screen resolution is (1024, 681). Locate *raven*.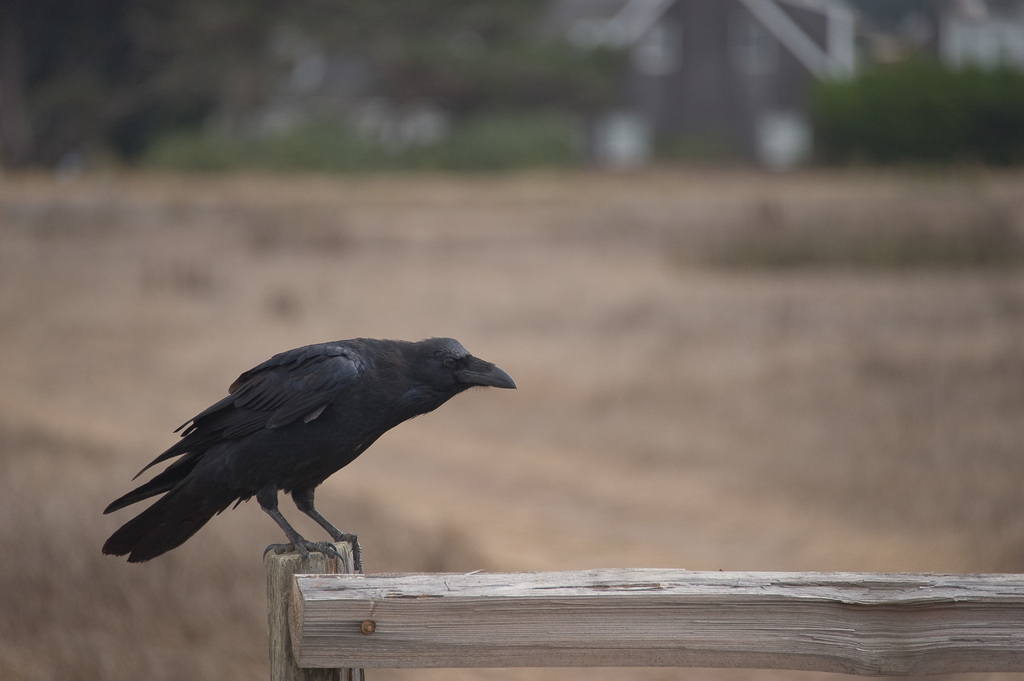
l=104, t=331, r=512, b=570.
